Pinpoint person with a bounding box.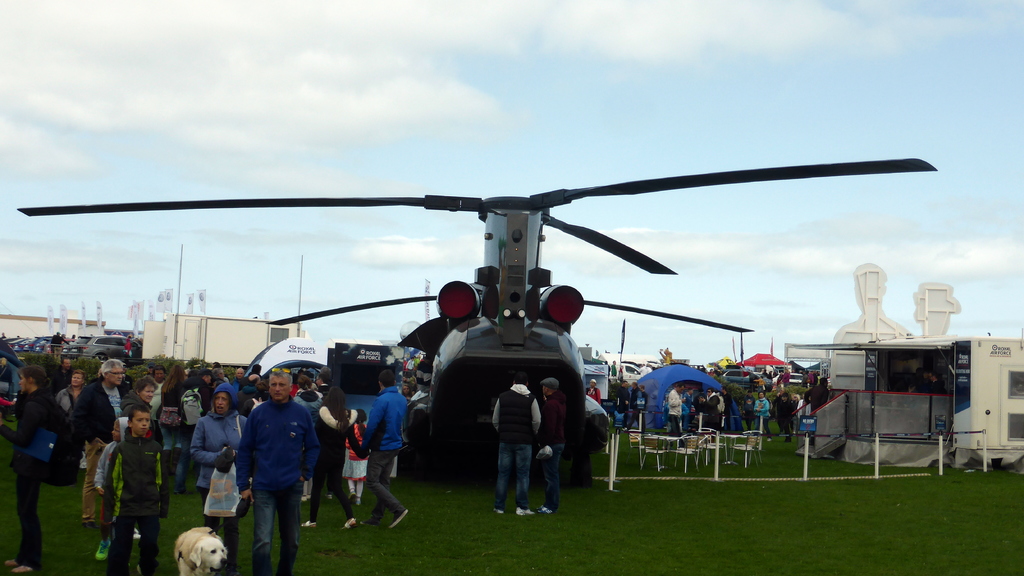
left=543, top=383, right=568, bottom=515.
